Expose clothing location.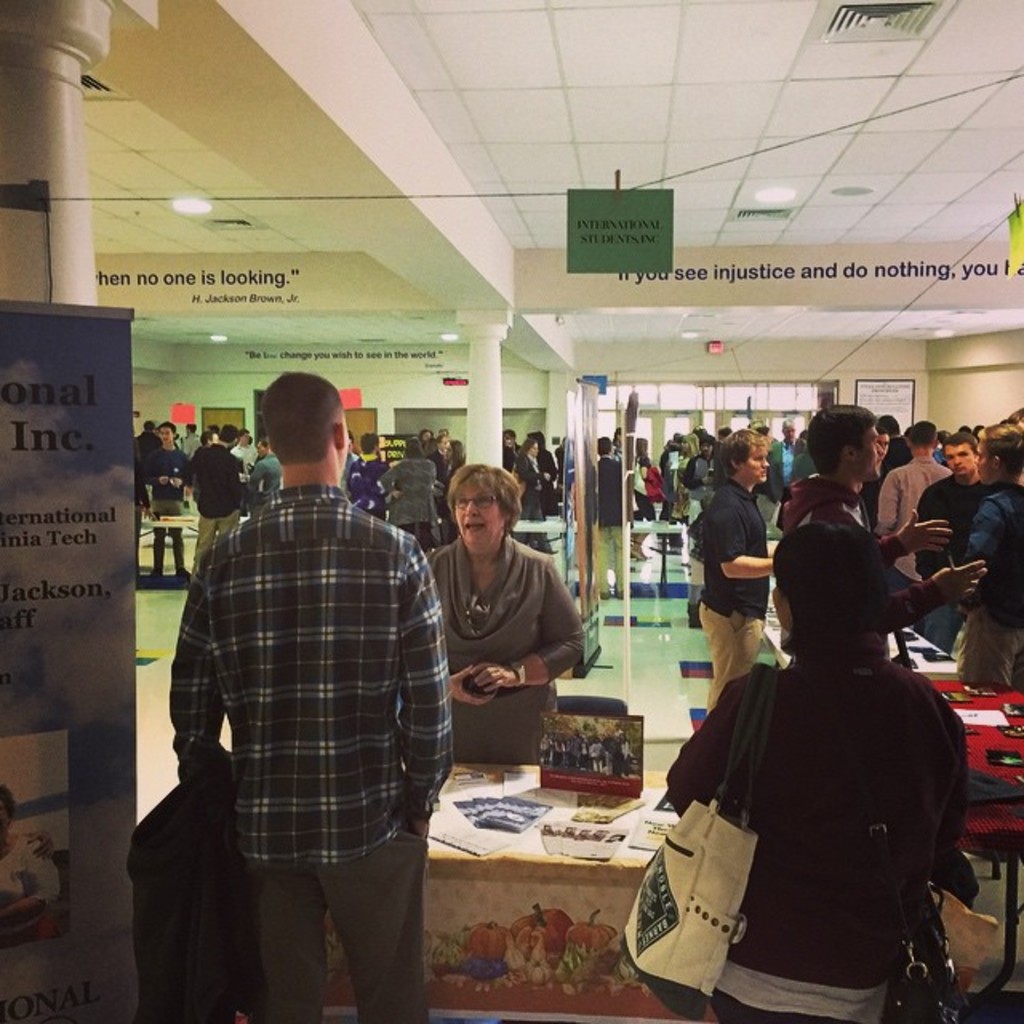
Exposed at 656, 576, 997, 995.
